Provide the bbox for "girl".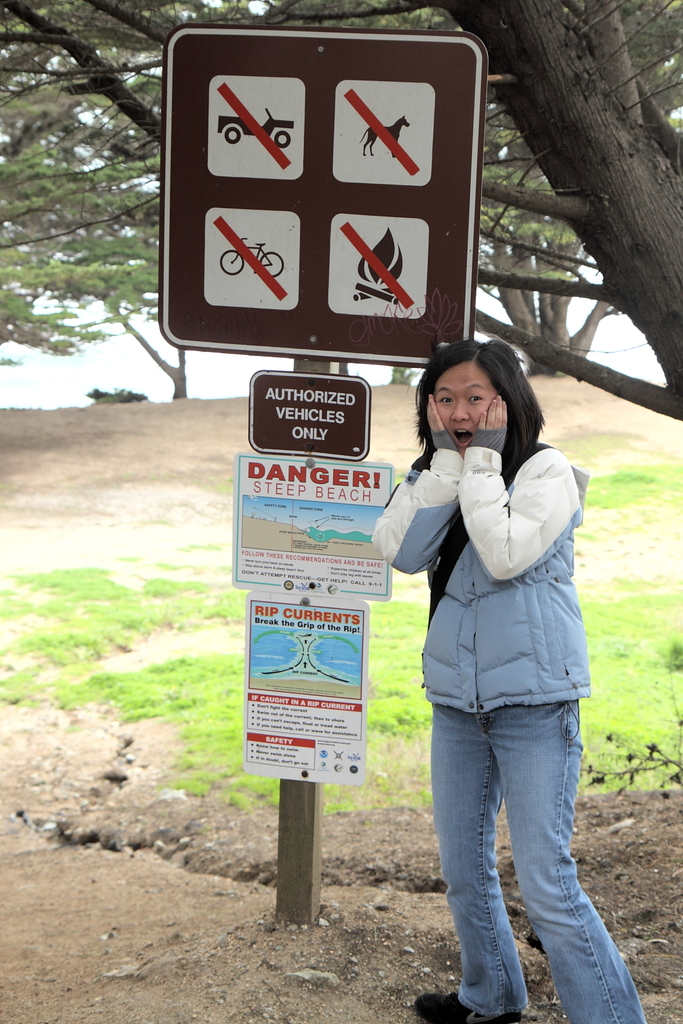
x1=364 y1=337 x2=648 y2=1023.
